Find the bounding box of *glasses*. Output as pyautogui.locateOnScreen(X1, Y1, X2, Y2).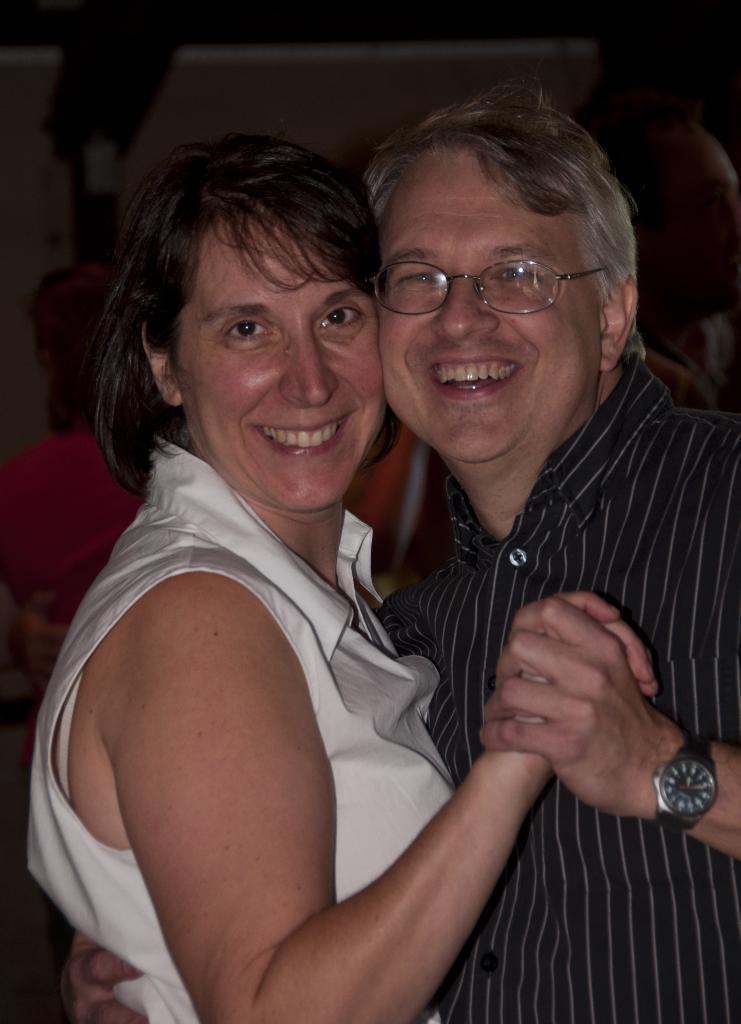
pyautogui.locateOnScreen(368, 230, 619, 310).
